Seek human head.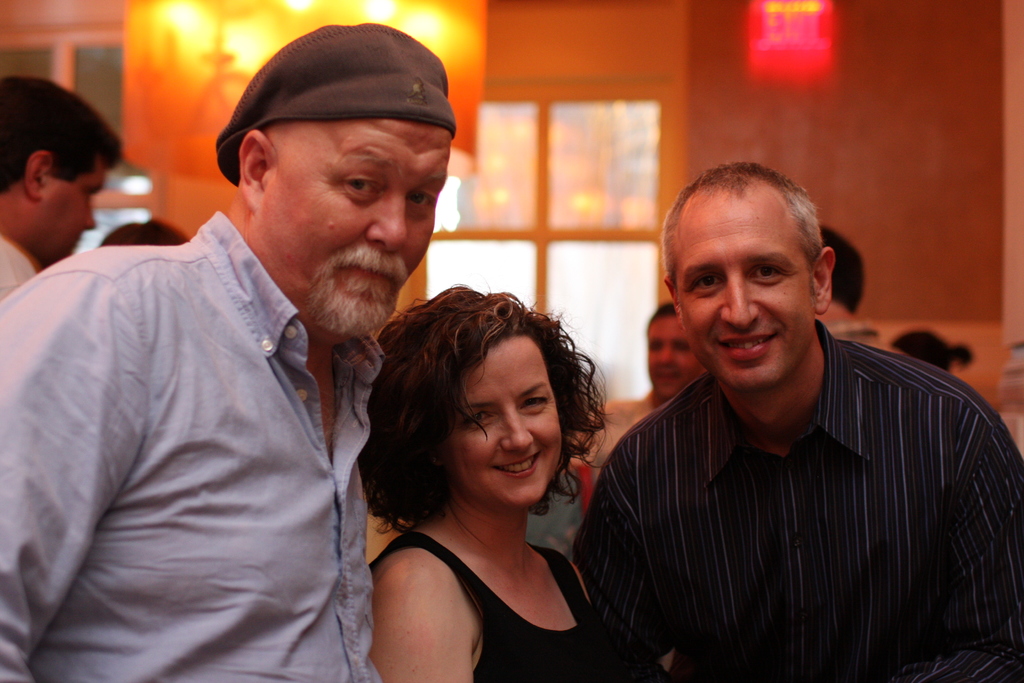
644 300 708 393.
